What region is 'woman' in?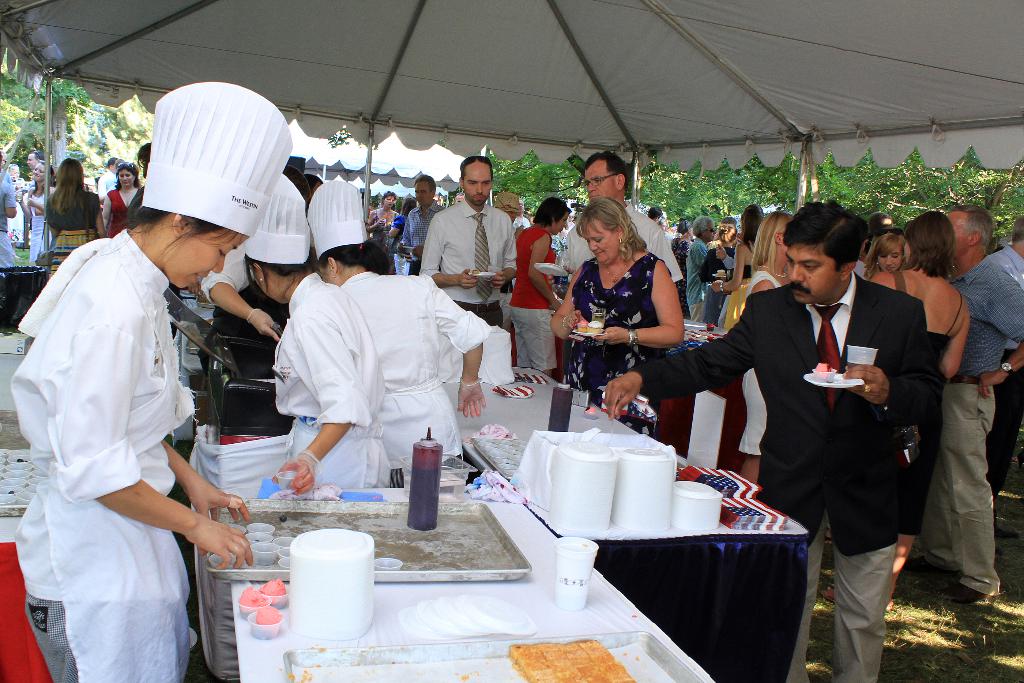
region(740, 209, 795, 486).
